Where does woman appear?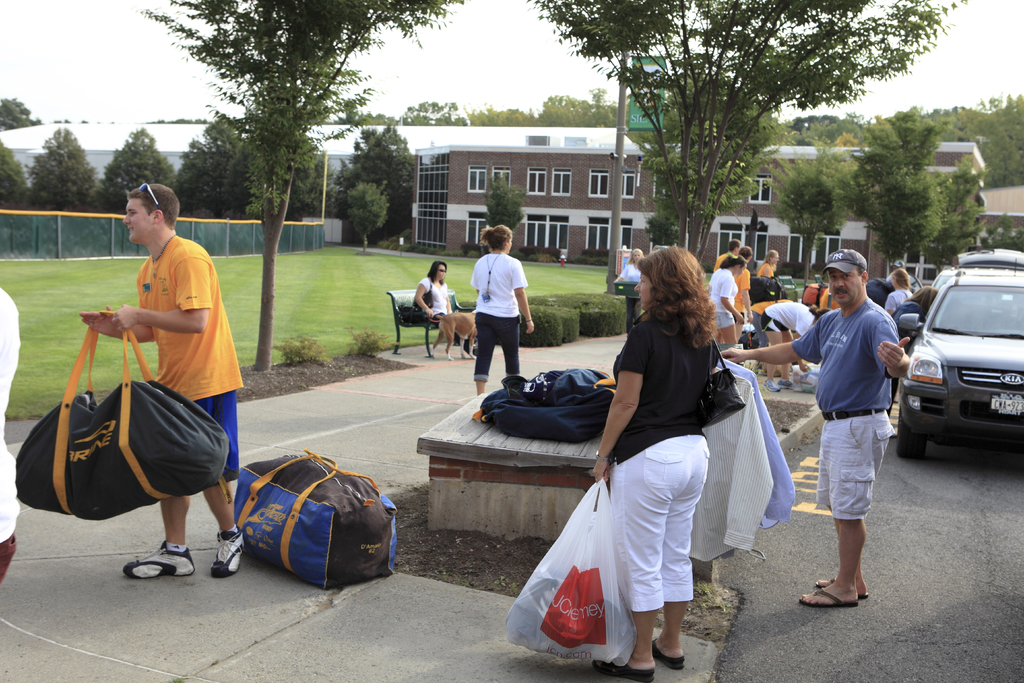
Appears at 412 261 480 356.
